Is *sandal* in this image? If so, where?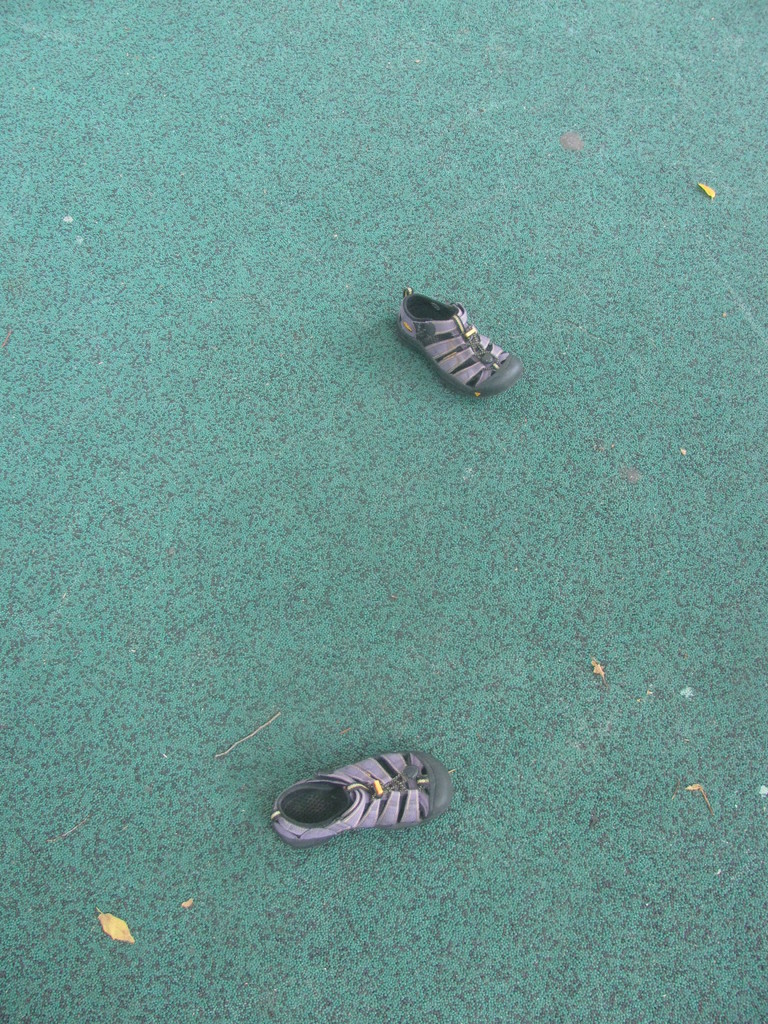
Yes, at locate(269, 751, 452, 852).
